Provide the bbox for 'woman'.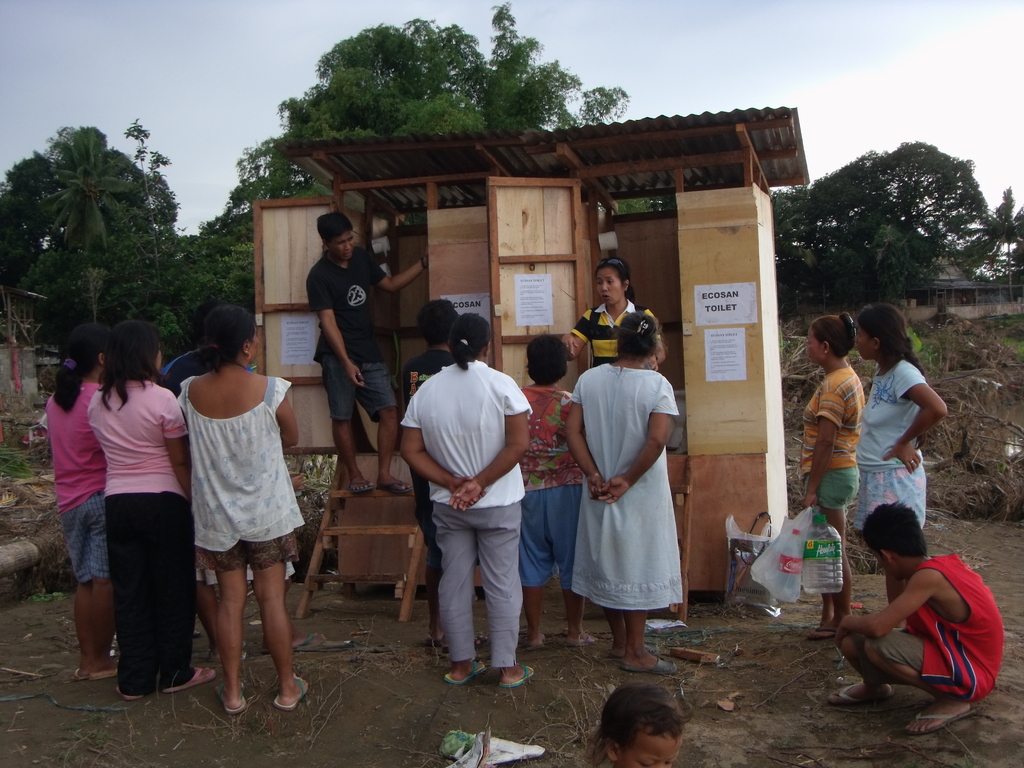
(59, 326, 204, 675).
